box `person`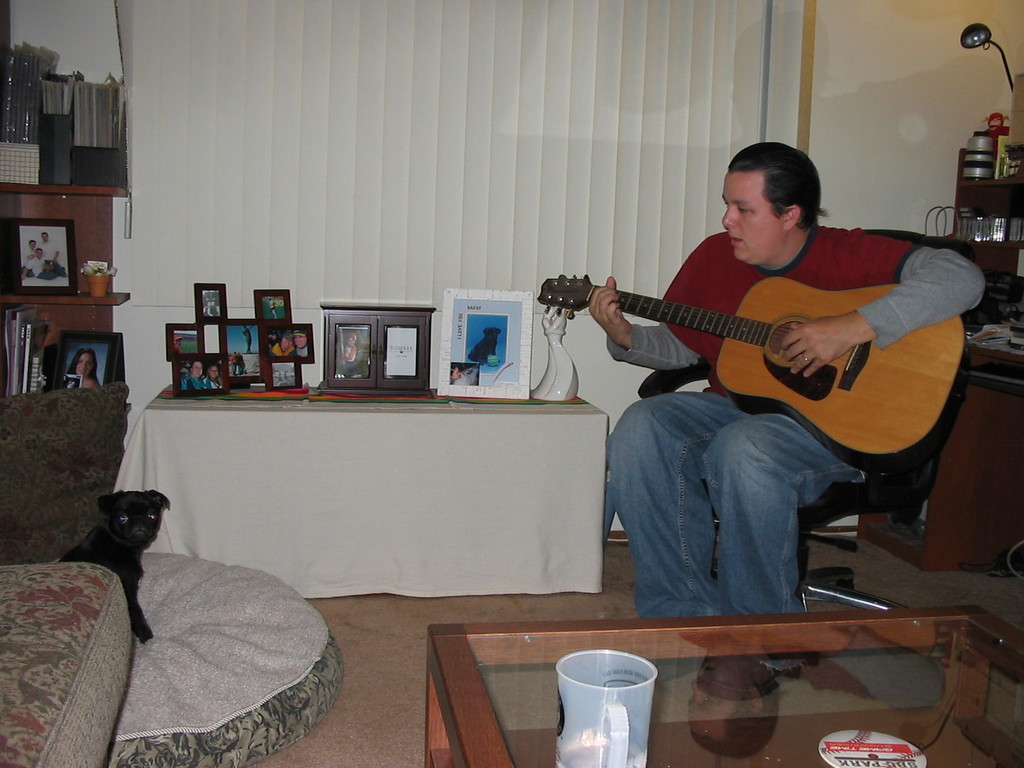
229,351,237,376
